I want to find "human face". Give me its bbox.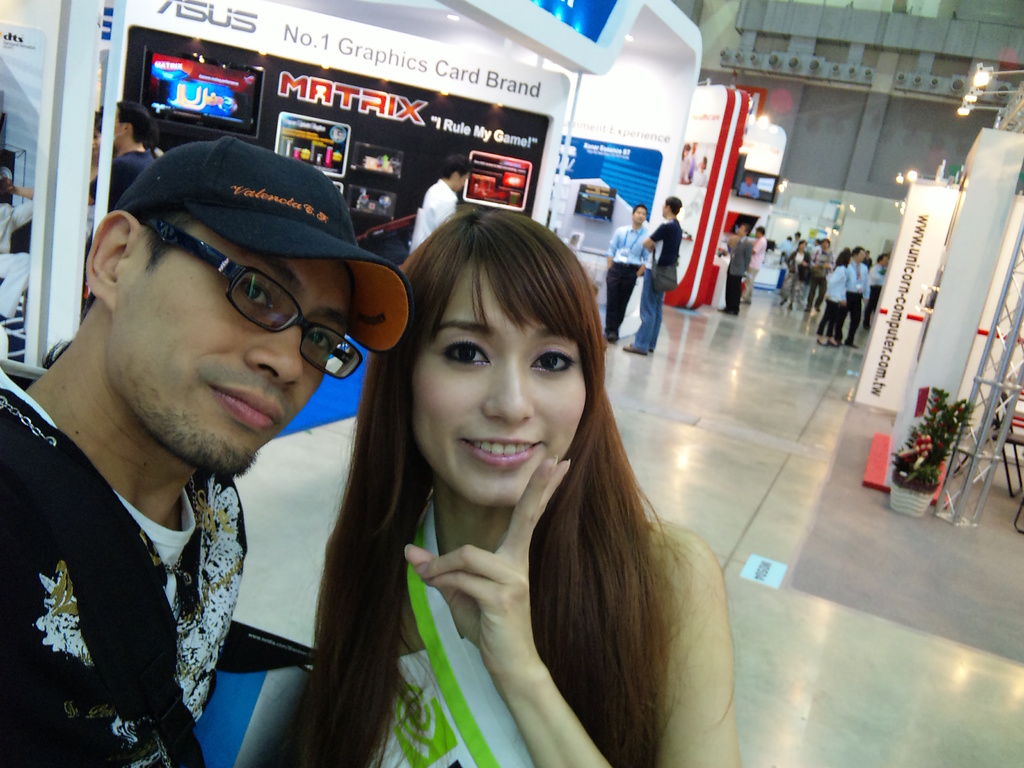
112,218,355,472.
